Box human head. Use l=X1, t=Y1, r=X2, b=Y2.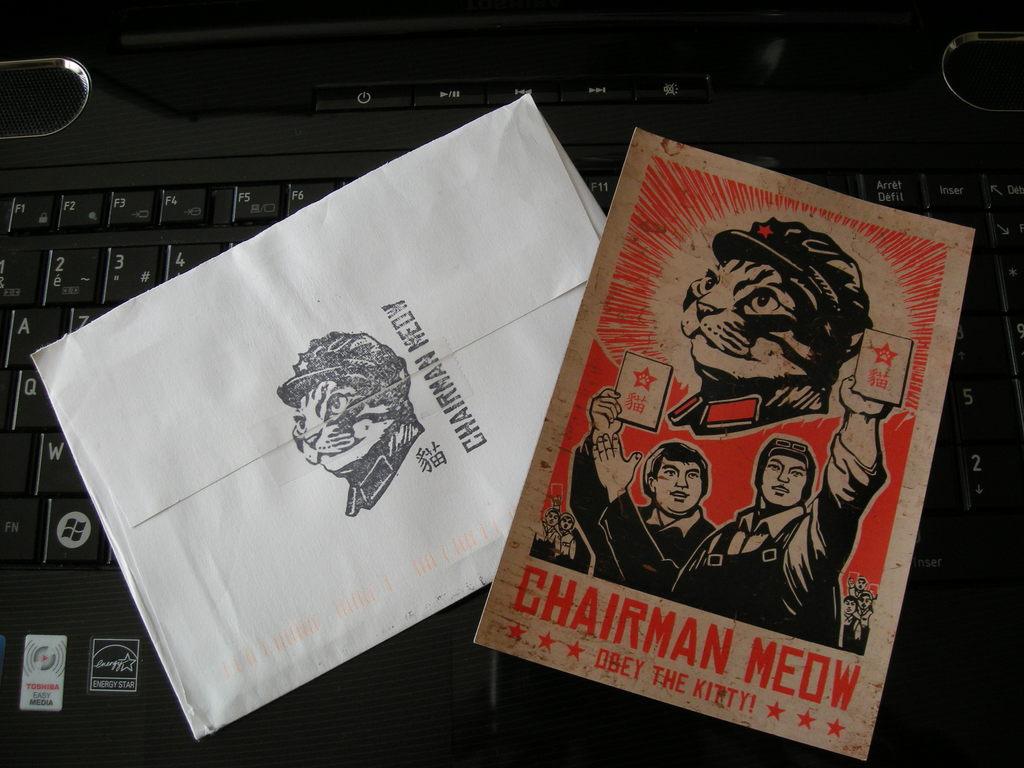
l=641, t=444, r=707, b=516.
